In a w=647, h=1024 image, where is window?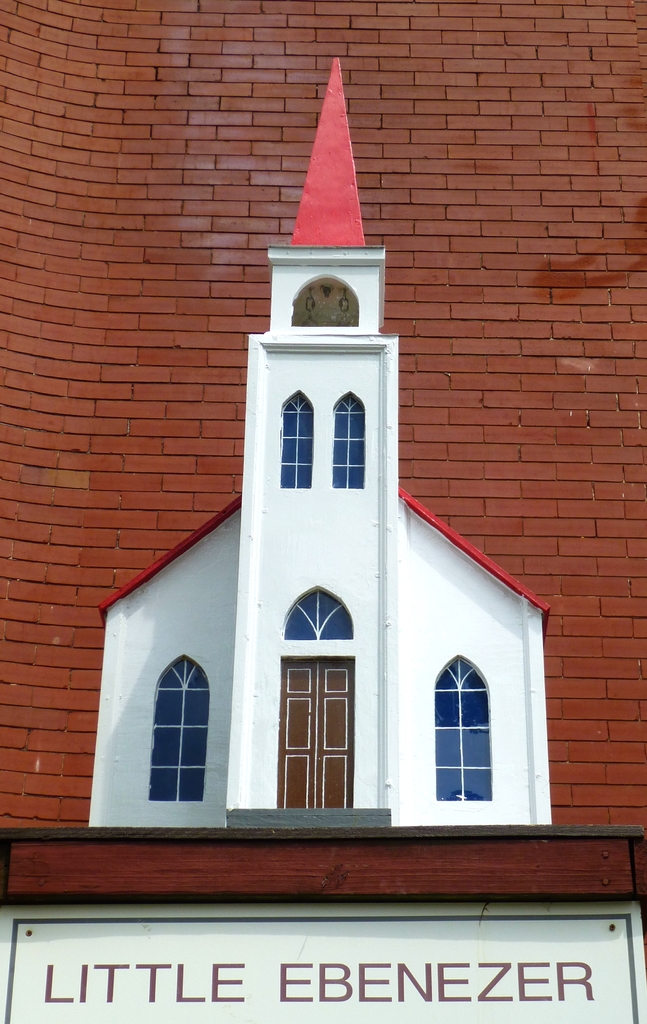
locate(436, 655, 492, 801).
